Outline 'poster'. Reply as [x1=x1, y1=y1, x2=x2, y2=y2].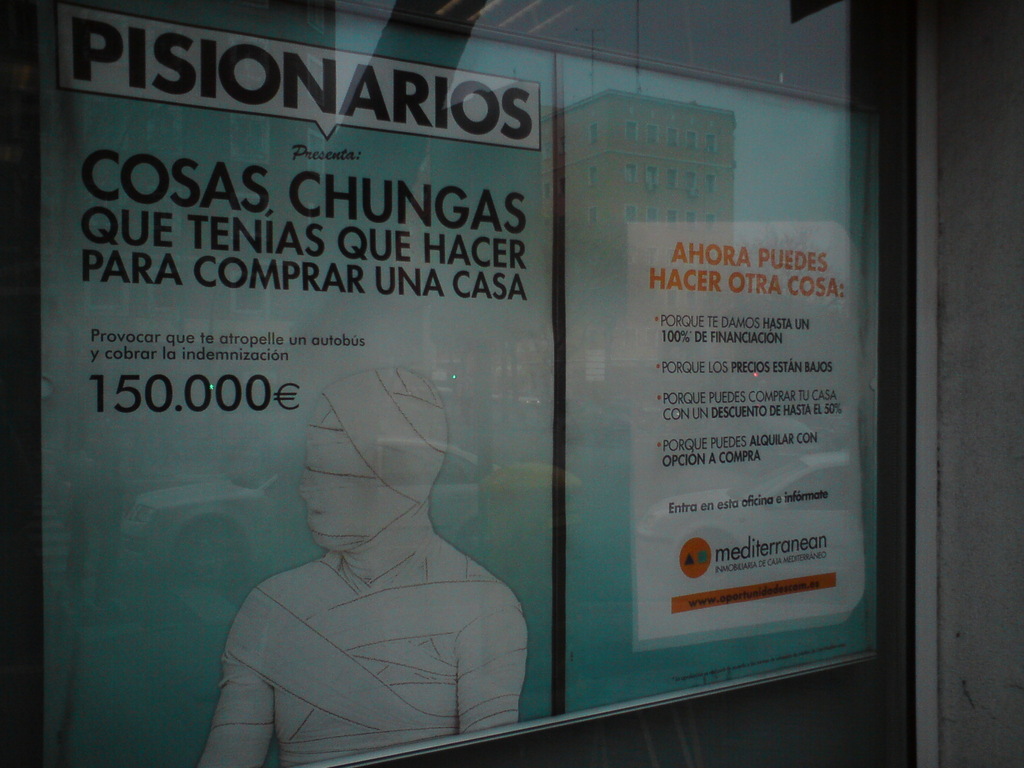
[x1=33, y1=0, x2=883, y2=767].
